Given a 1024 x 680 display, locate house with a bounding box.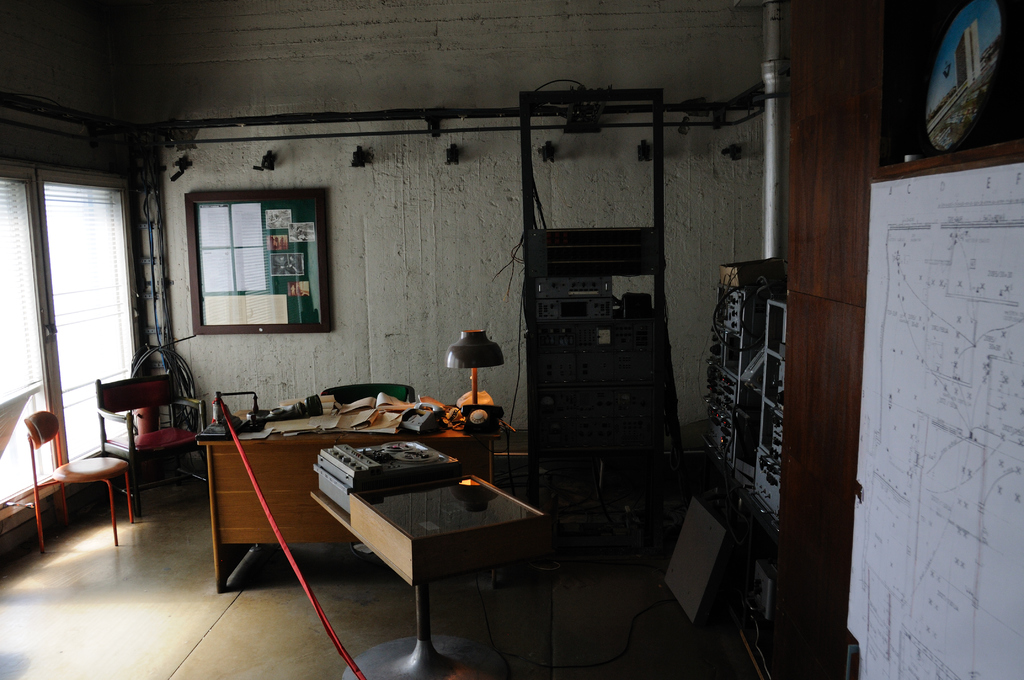
Located: x1=0, y1=0, x2=1023, y2=679.
